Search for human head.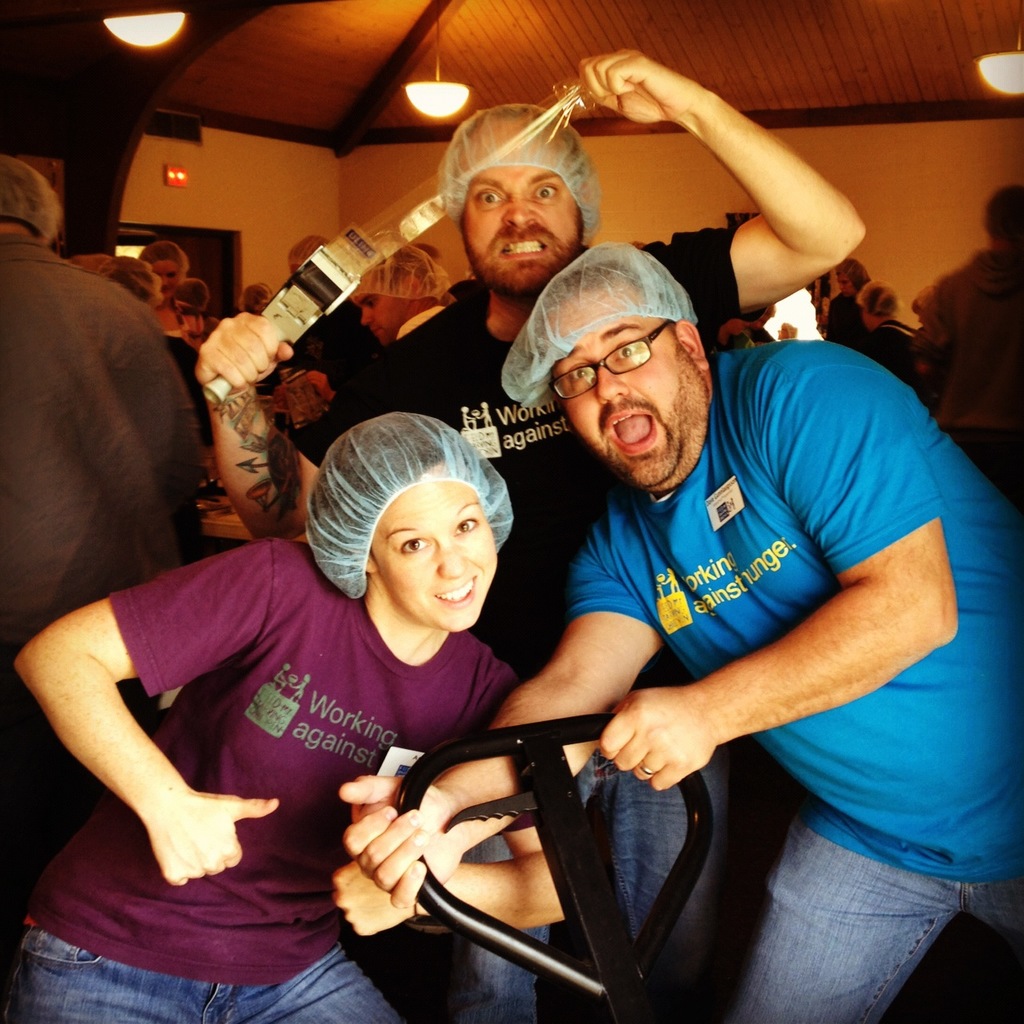
Found at pyautogui.locateOnScreen(96, 254, 168, 314).
